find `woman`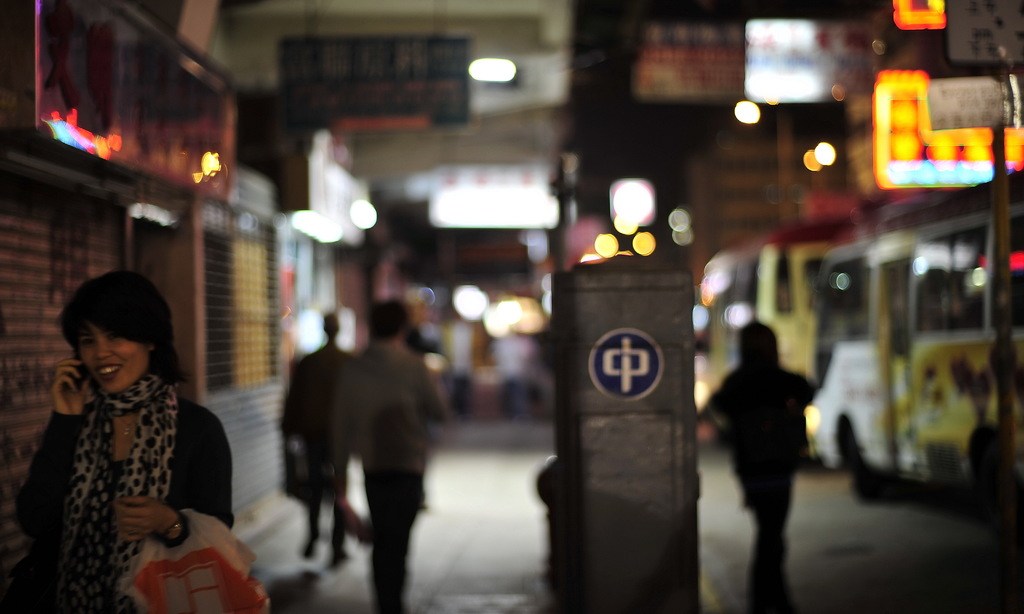
box(6, 263, 232, 613)
